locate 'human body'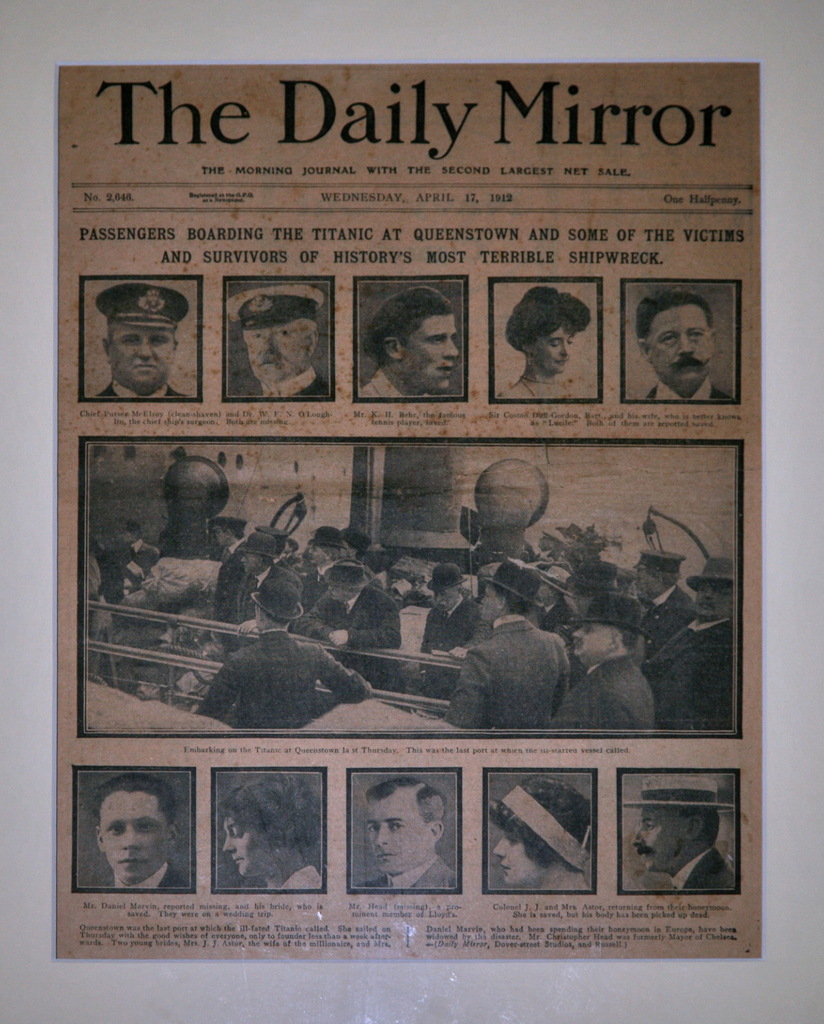
x1=501, y1=287, x2=590, y2=399
